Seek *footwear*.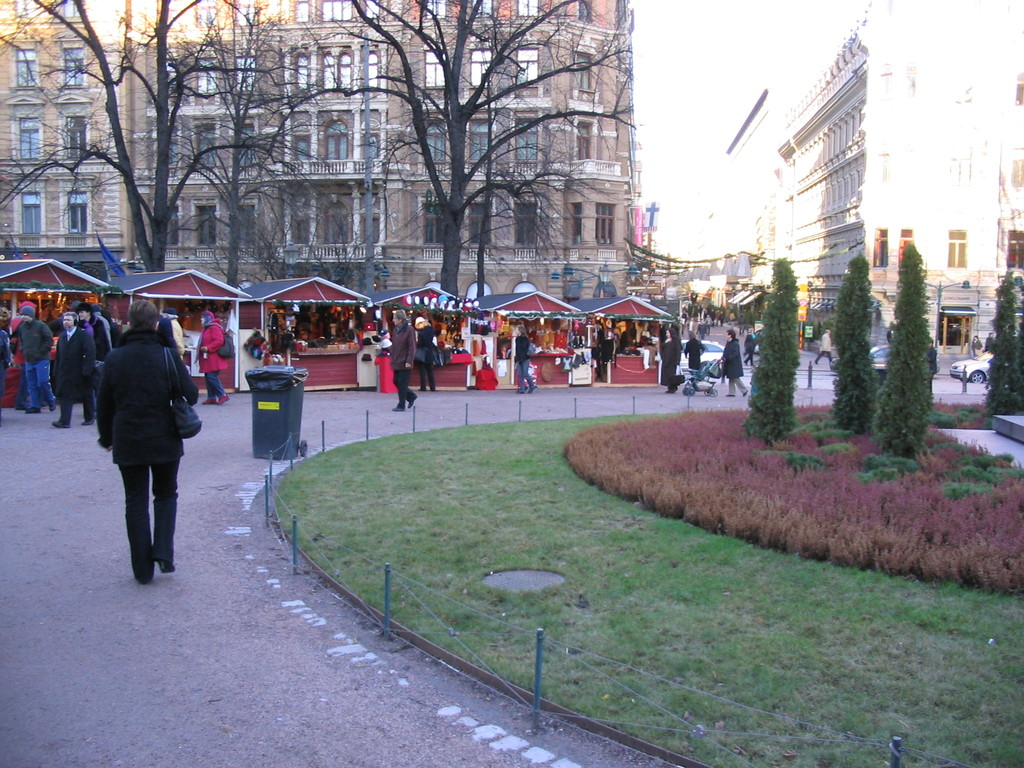
153:550:177:575.
